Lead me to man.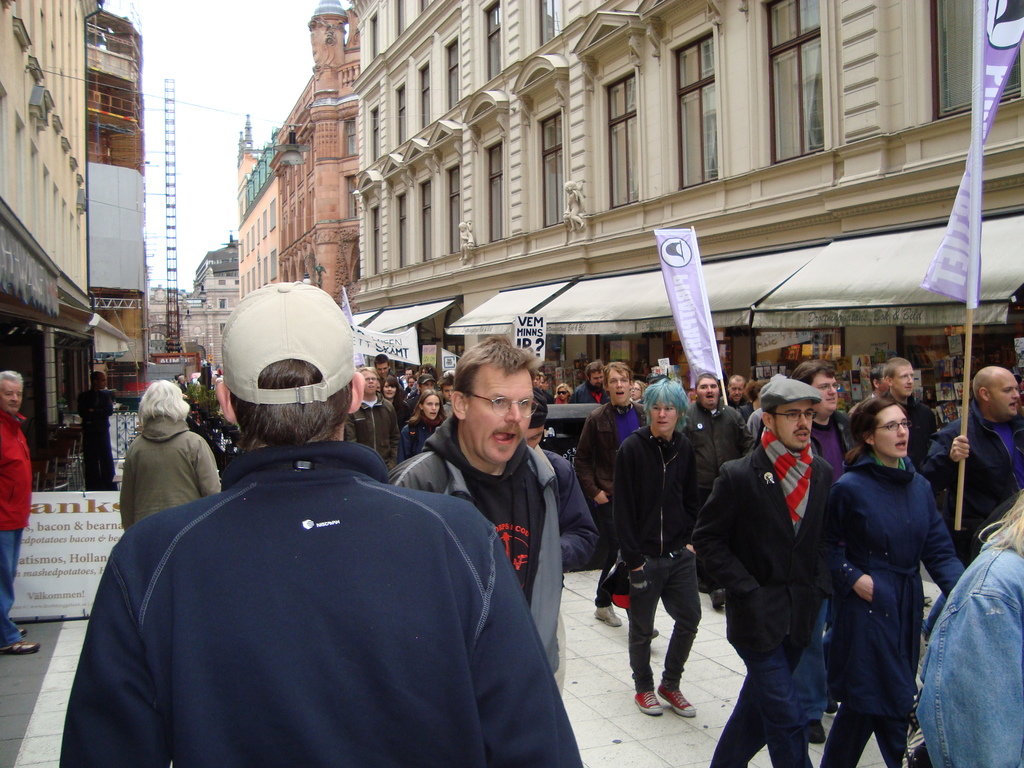
Lead to region(575, 361, 648, 628).
